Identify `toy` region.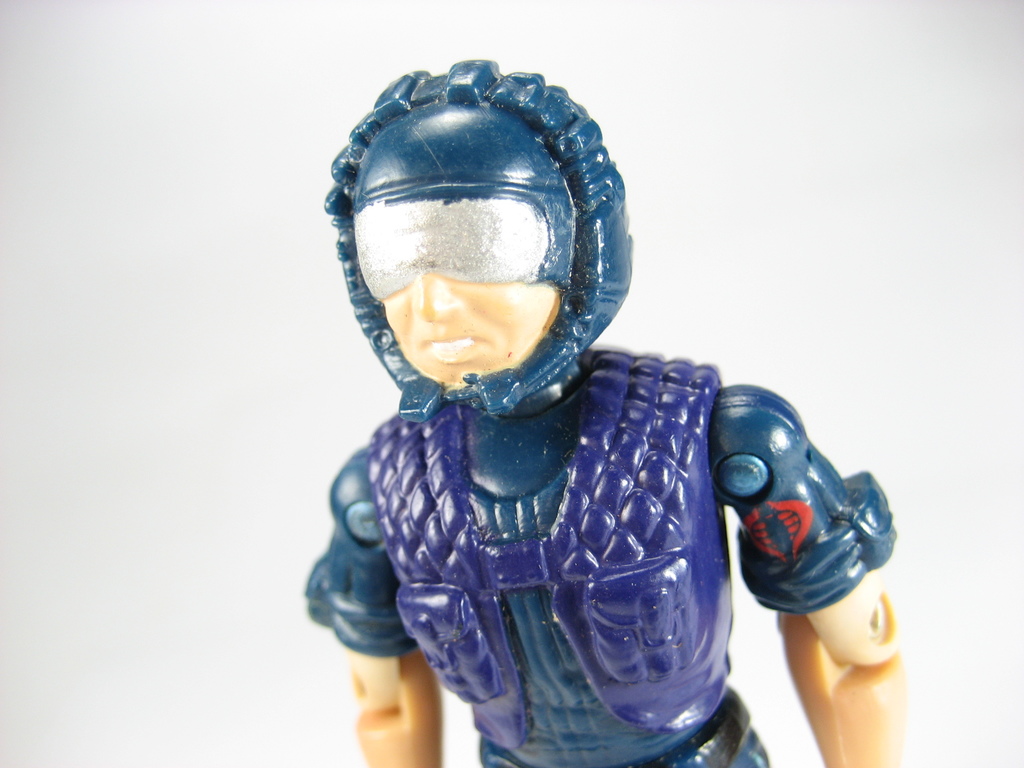
Region: bbox(307, 59, 897, 767).
